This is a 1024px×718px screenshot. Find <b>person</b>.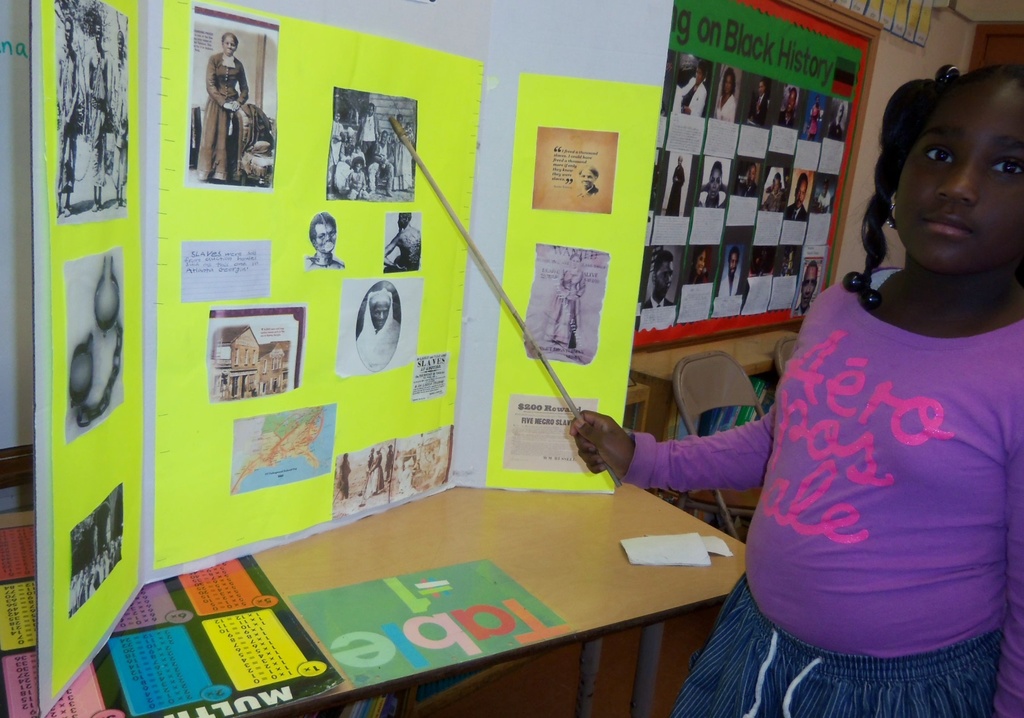
Bounding box: 204, 35, 250, 181.
